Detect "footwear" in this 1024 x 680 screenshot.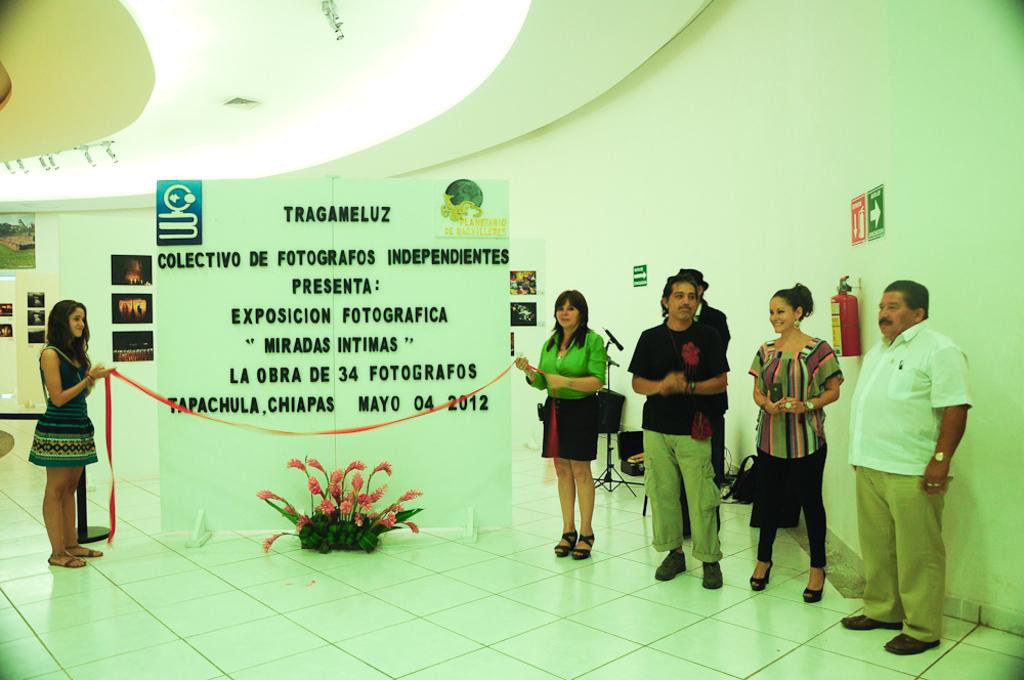
Detection: 886:629:942:656.
